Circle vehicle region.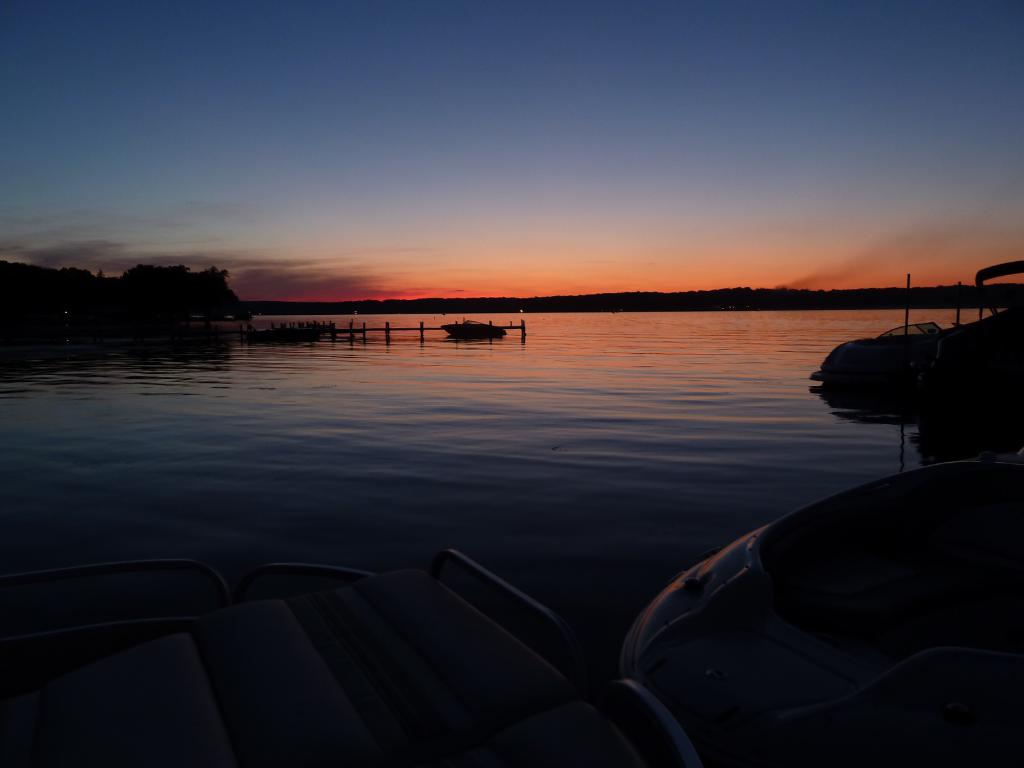
Region: <region>0, 458, 1023, 767</region>.
